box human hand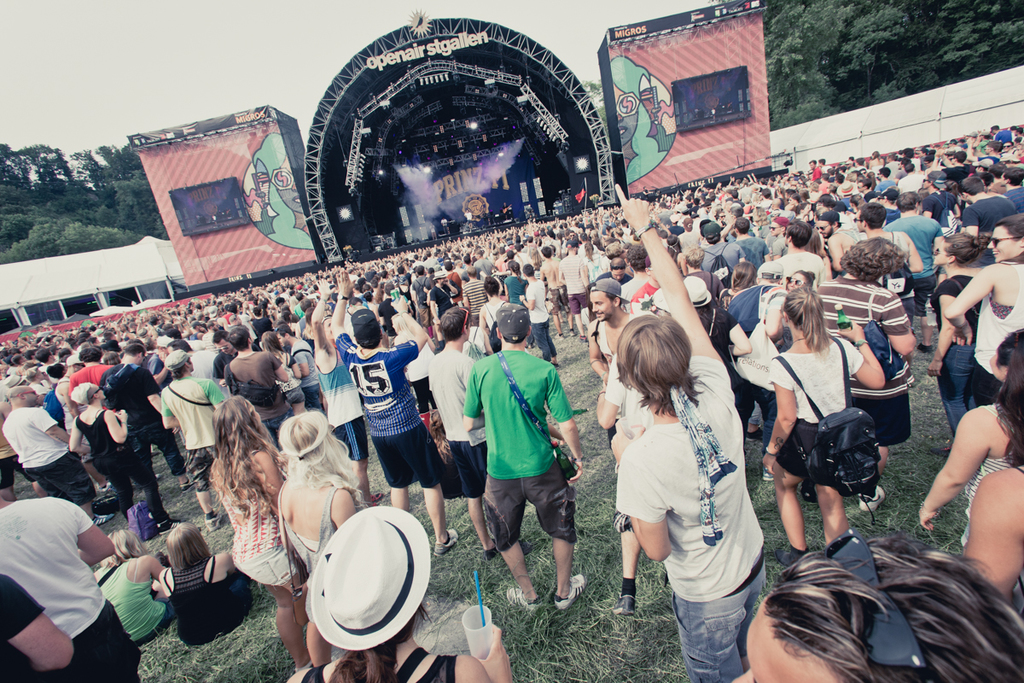
l=615, t=183, r=649, b=231
